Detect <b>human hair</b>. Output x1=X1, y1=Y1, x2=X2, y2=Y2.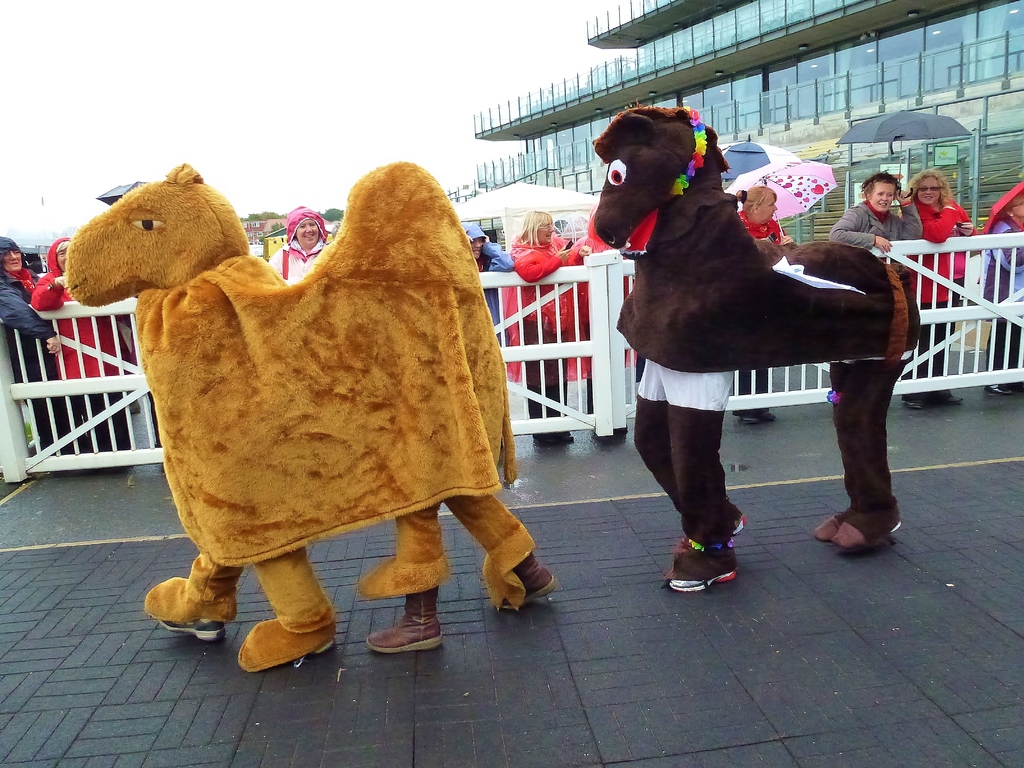
x1=737, y1=184, x2=776, y2=220.
